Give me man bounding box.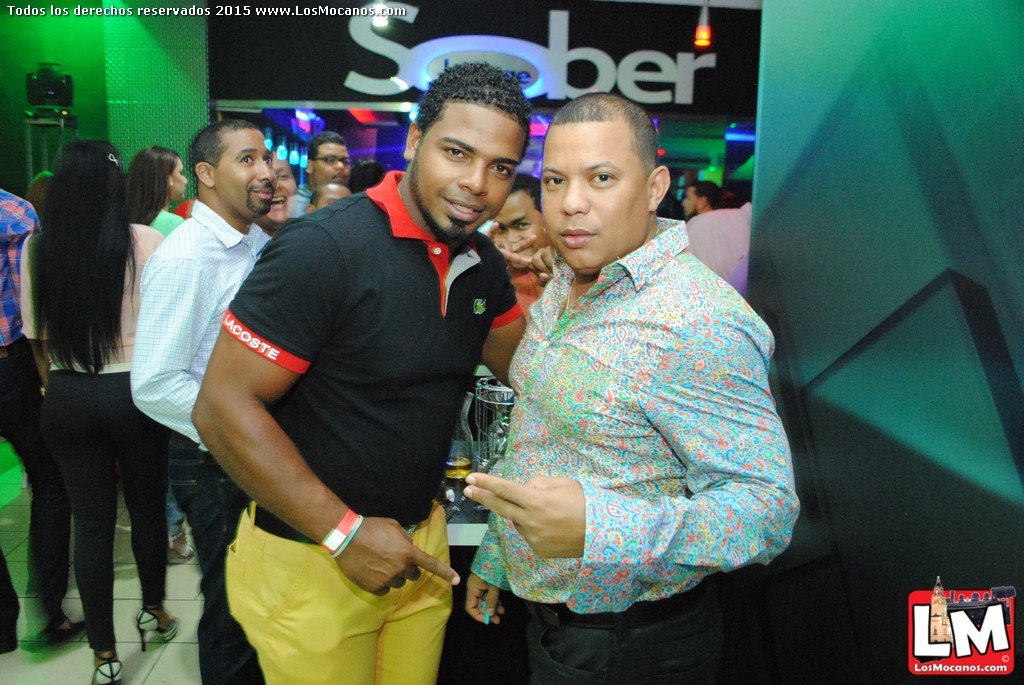
bbox=(130, 108, 279, 684).
